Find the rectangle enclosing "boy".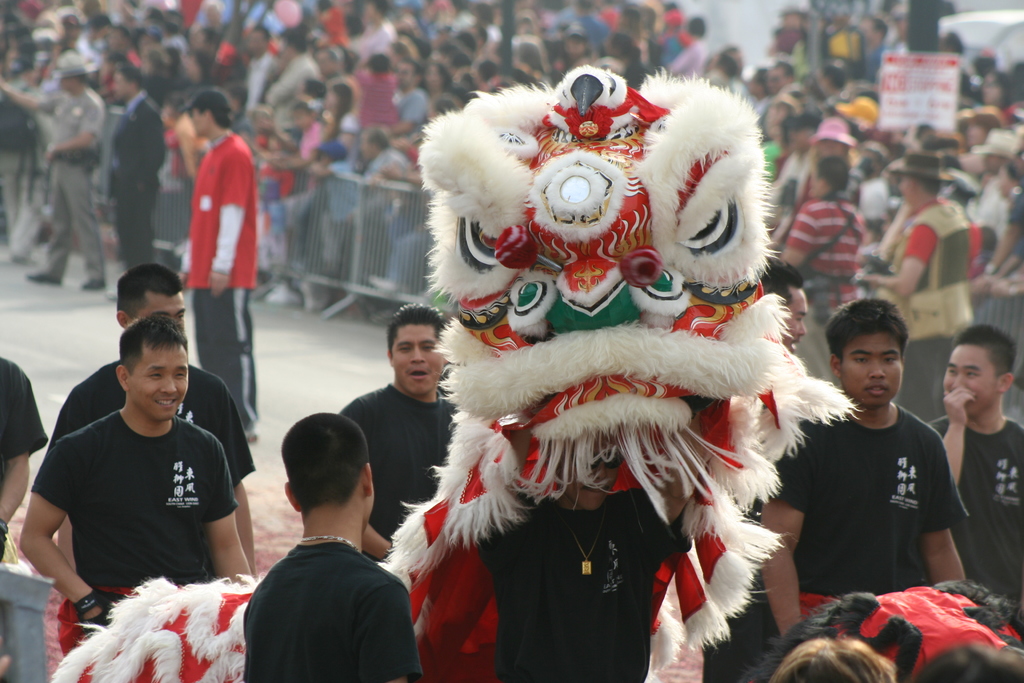
x1=335, y1=302, x2=461, y2=563.
